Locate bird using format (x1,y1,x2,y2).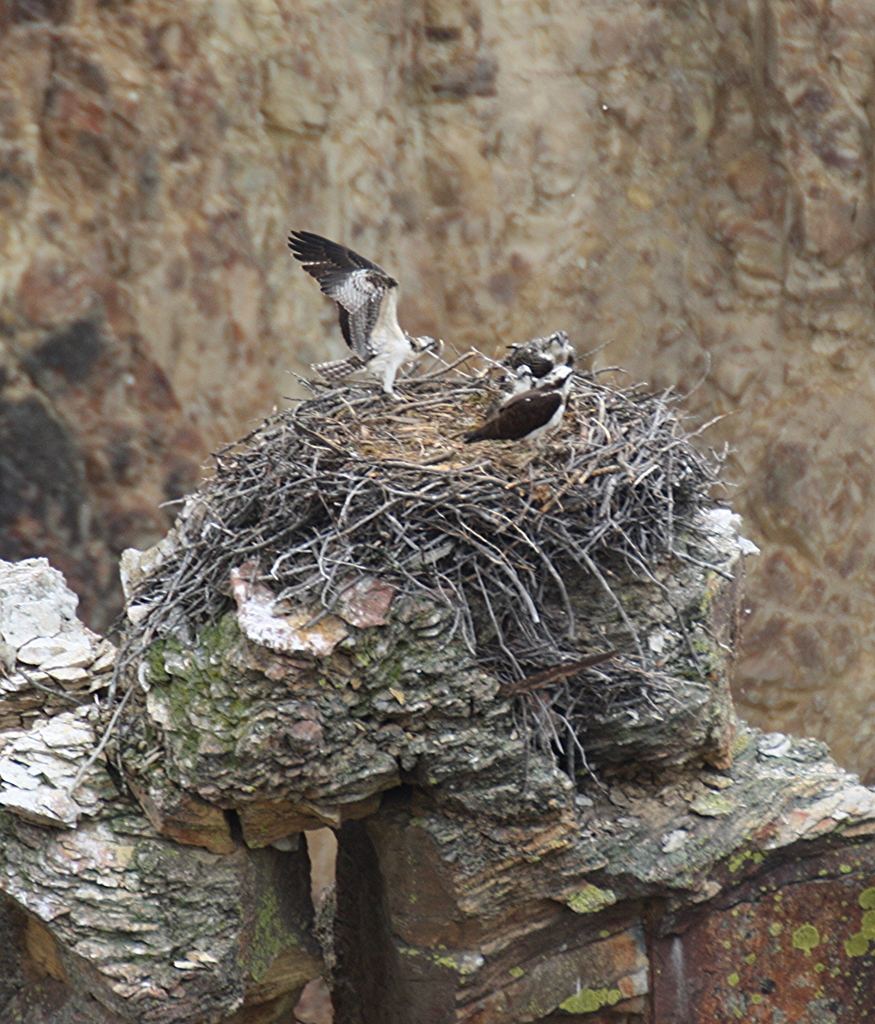
(277,218,448,377).
